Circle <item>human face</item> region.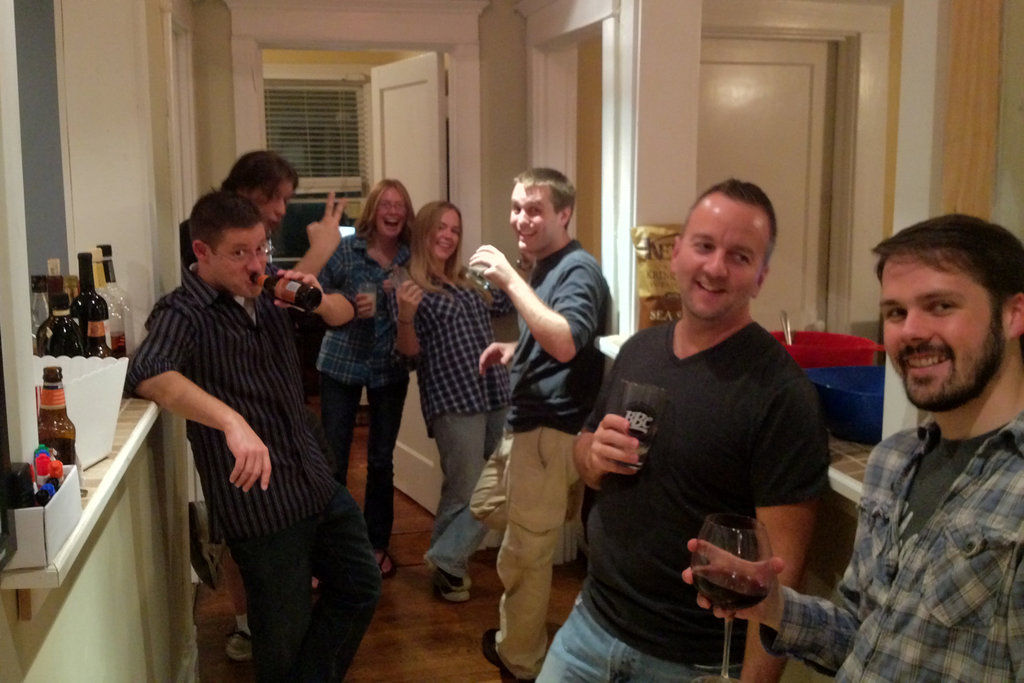
Region: 428,207,461,264.
